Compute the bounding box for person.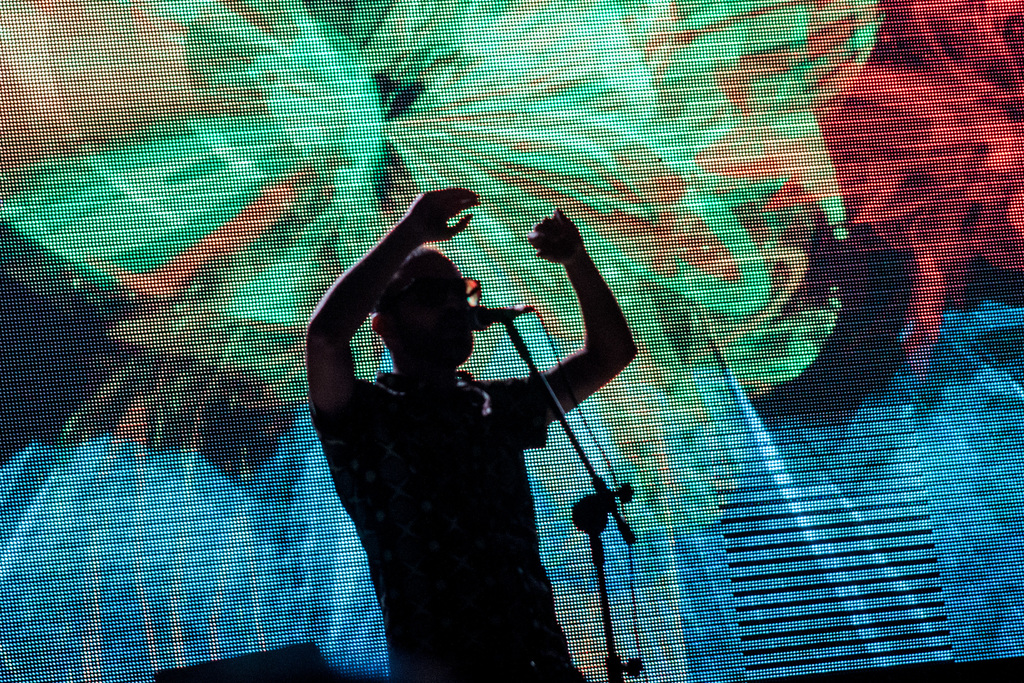
select_region(318, 168, 636, 666).
